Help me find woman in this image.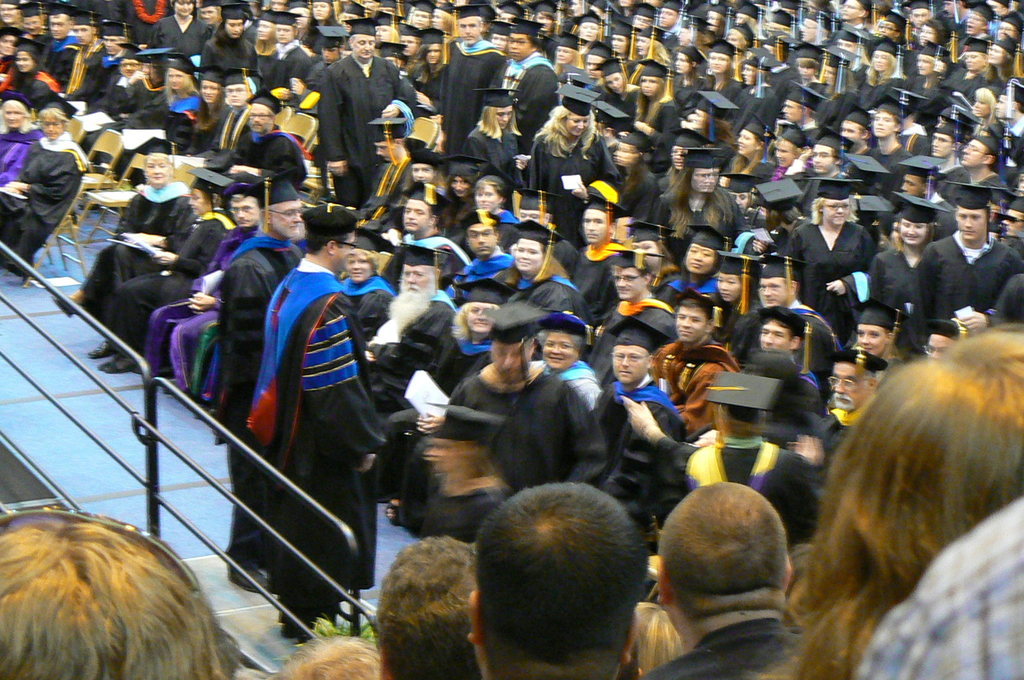
Found it: locate(396, 22, 447, 96).
